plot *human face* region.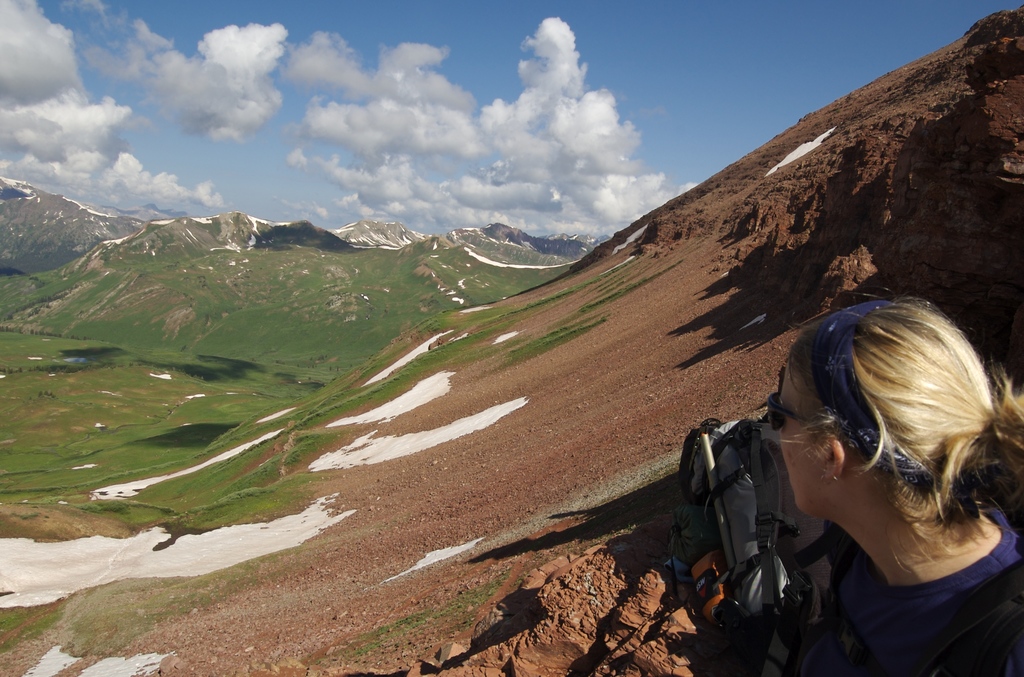
Plotted at 774:368:828:515.
